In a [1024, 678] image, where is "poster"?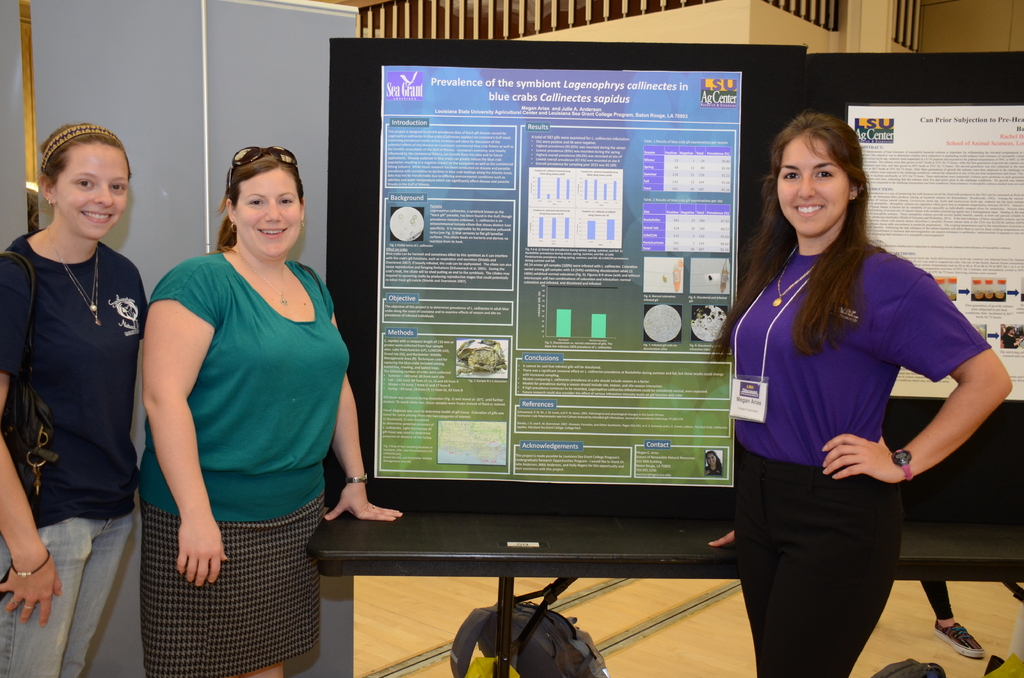
849/108/1023/400.
